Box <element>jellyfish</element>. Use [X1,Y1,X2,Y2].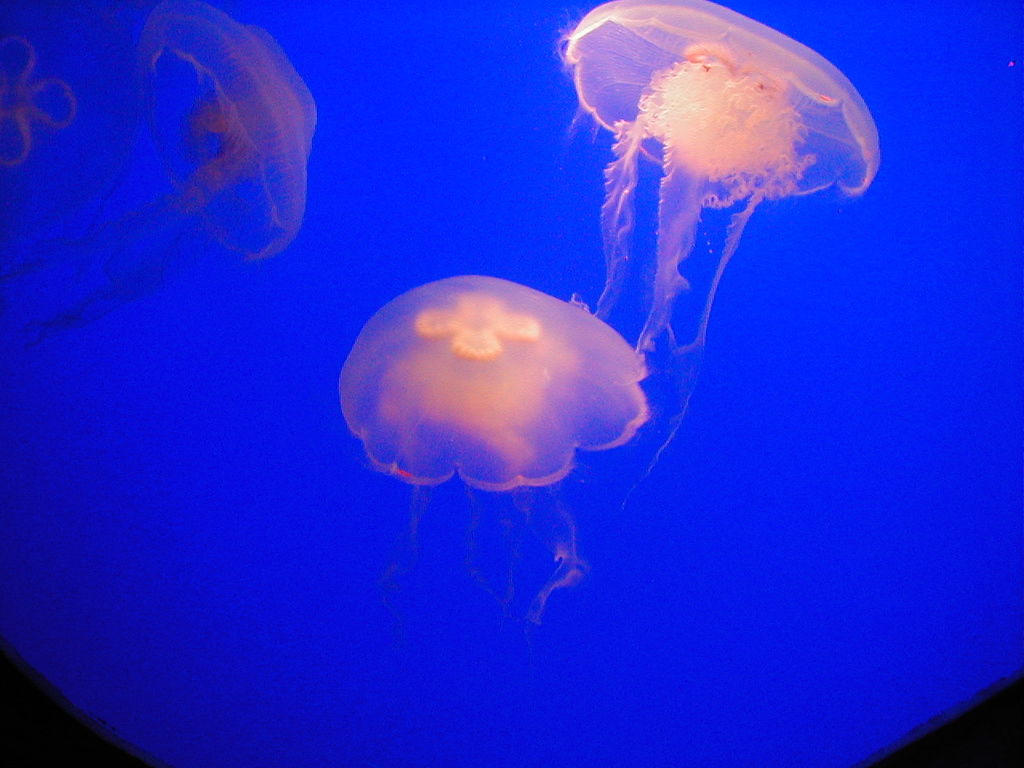
[554,0,875,505].
